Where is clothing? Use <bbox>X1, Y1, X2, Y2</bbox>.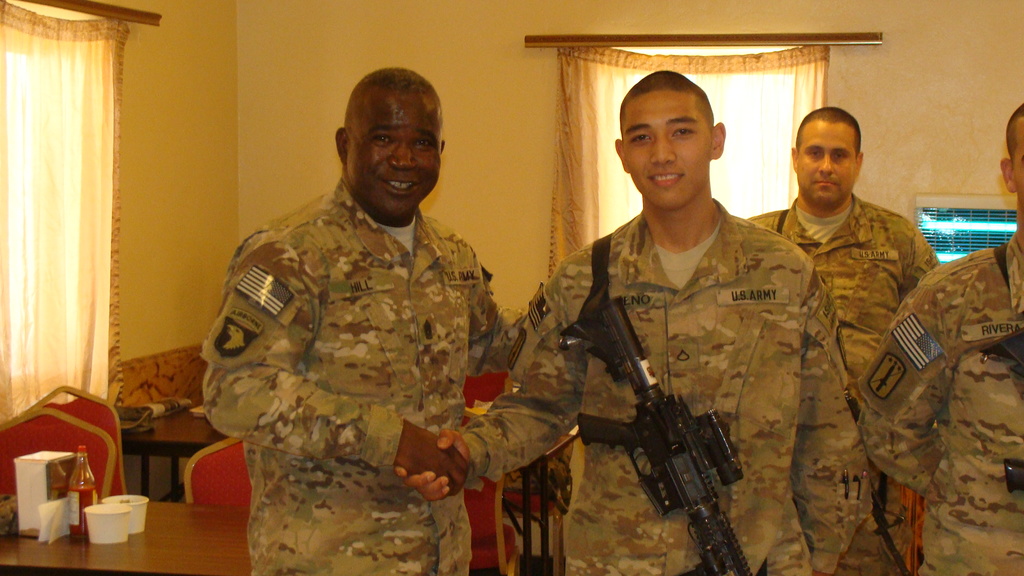
<bbox>205, 173, 518, 575</bbox>.
